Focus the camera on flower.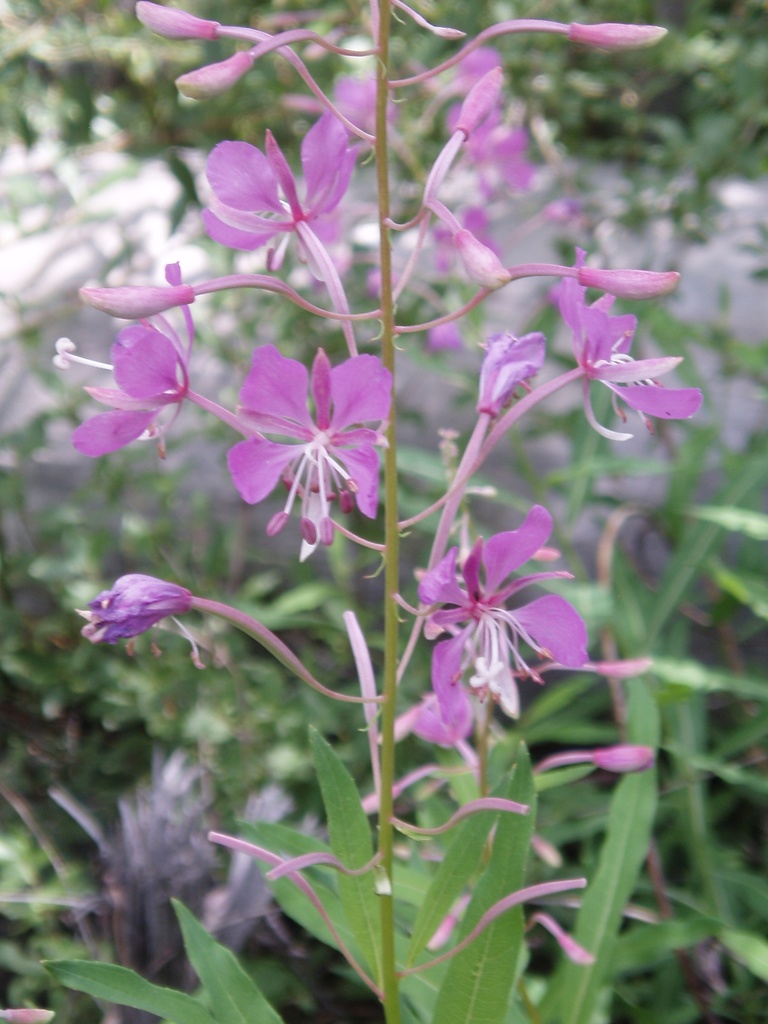
Focus region: 552, 252, 723, 440.
